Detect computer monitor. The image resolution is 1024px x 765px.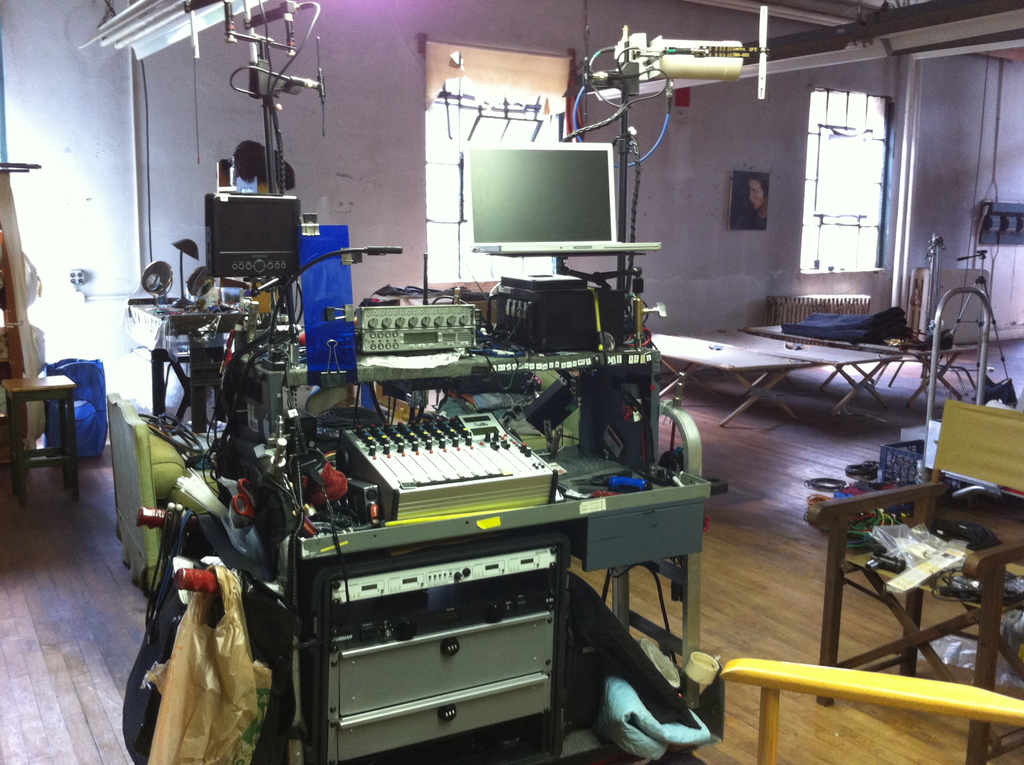
detection(464, 124, 625, 254).
